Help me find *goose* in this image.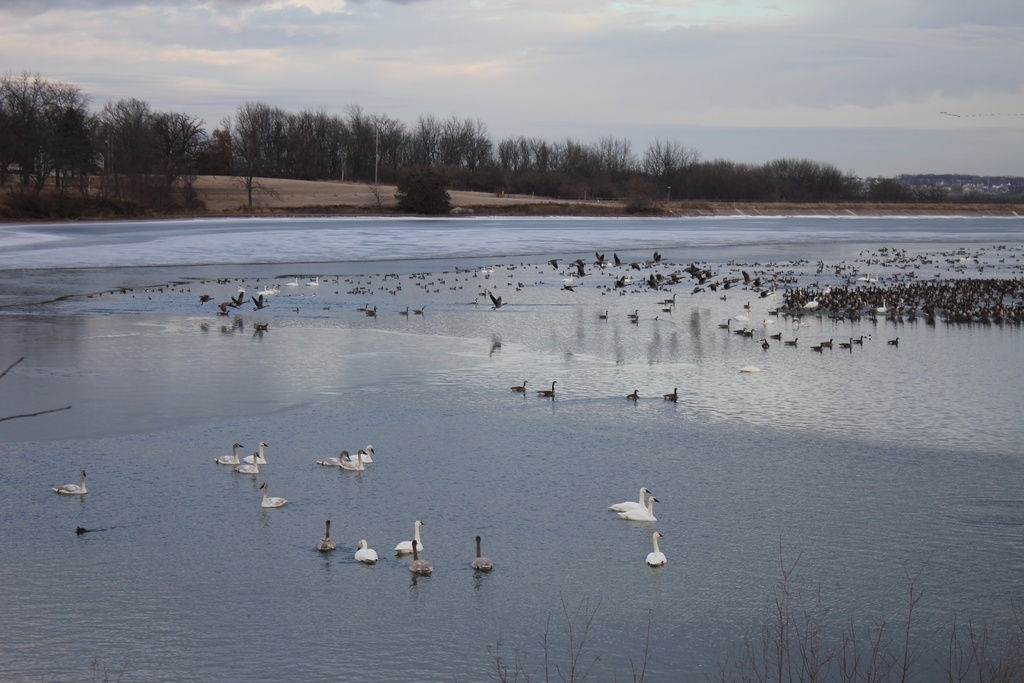
Found it: rect(355, 536, 378, 561).
